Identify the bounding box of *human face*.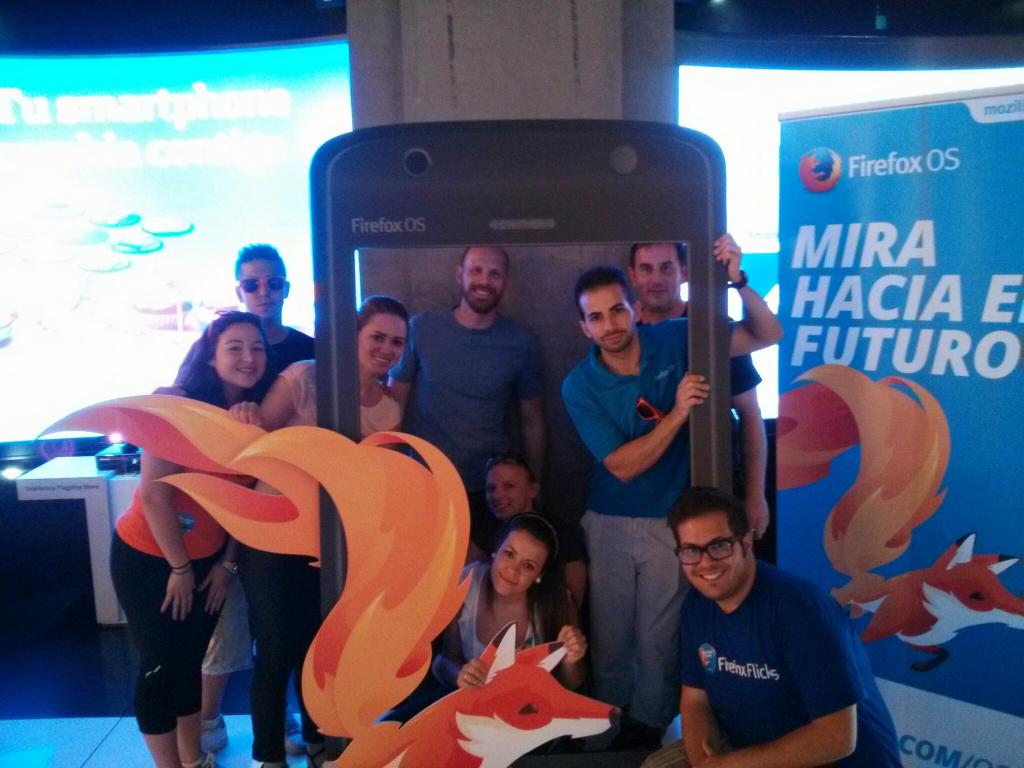
region(683, 515, 742, 598).
